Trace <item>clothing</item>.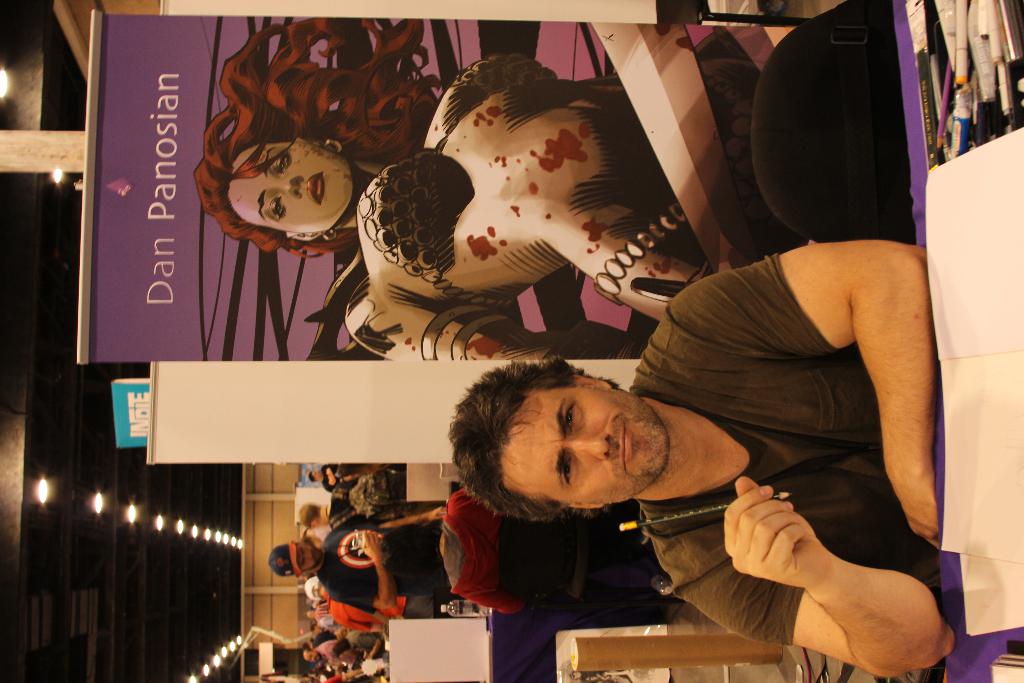
Traced to {"x1": 329, "y1": 483, "x2": 416, "y2": 523}.
